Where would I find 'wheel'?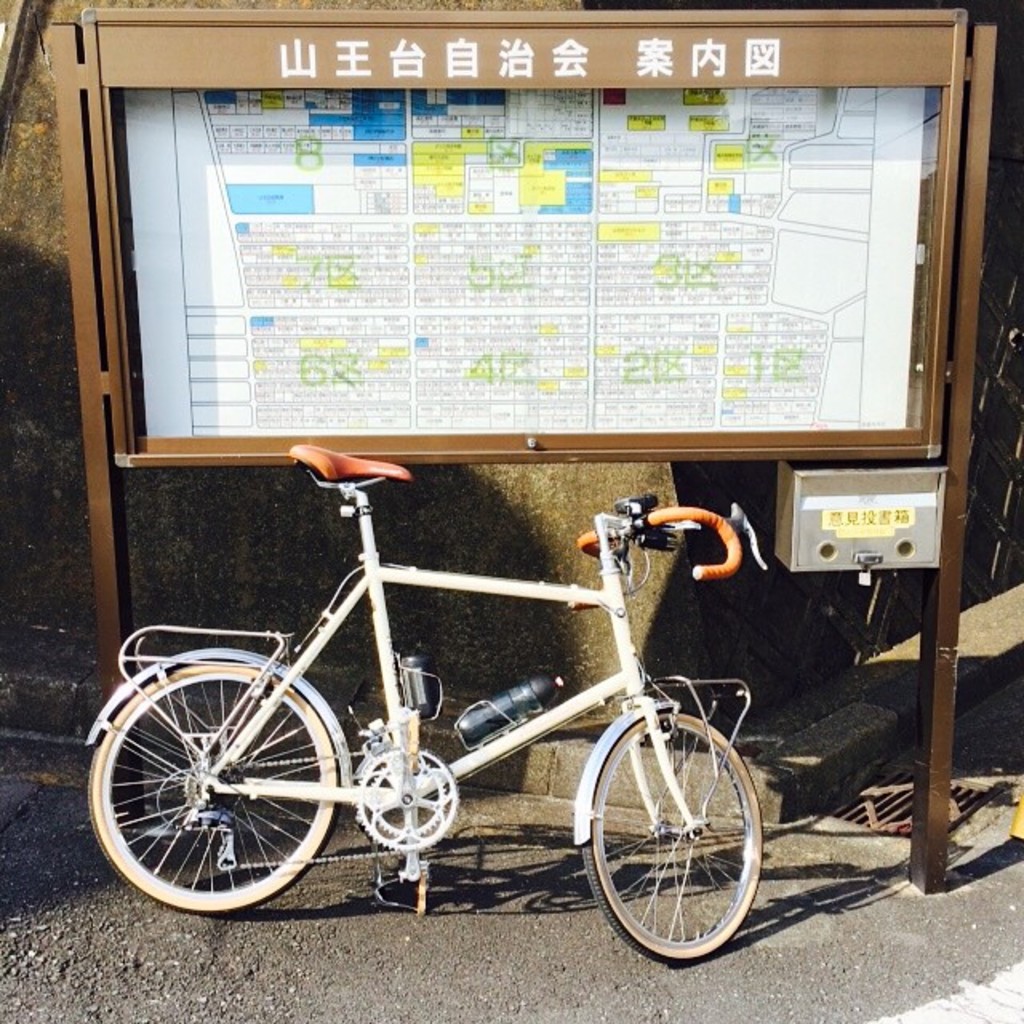
At detection(120, 664, 354, 914).
